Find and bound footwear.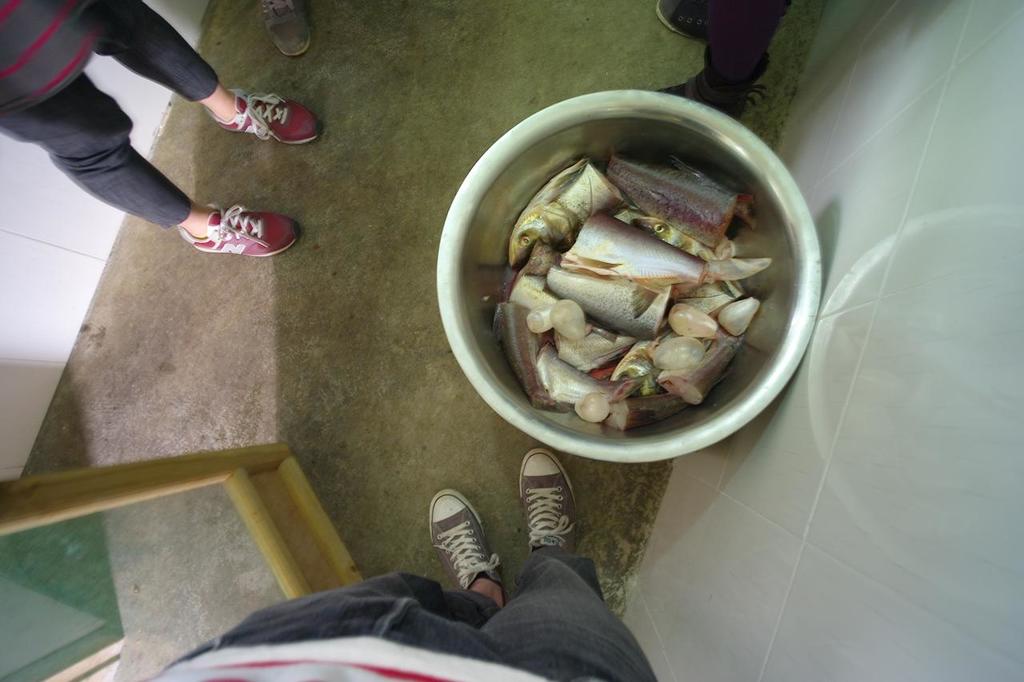
Bound: locate(262, 0, 307, 57).
